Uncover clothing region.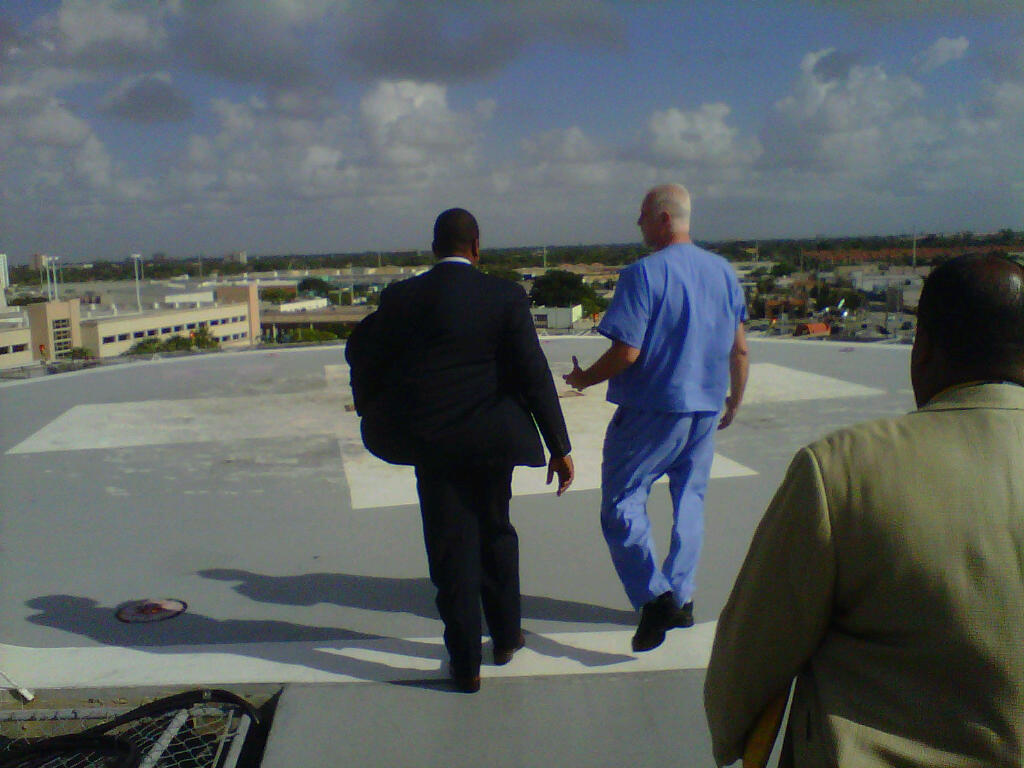
Uncovered: {"x1": 369, "y1": 253, "x2": 577, "y2": 667}.
